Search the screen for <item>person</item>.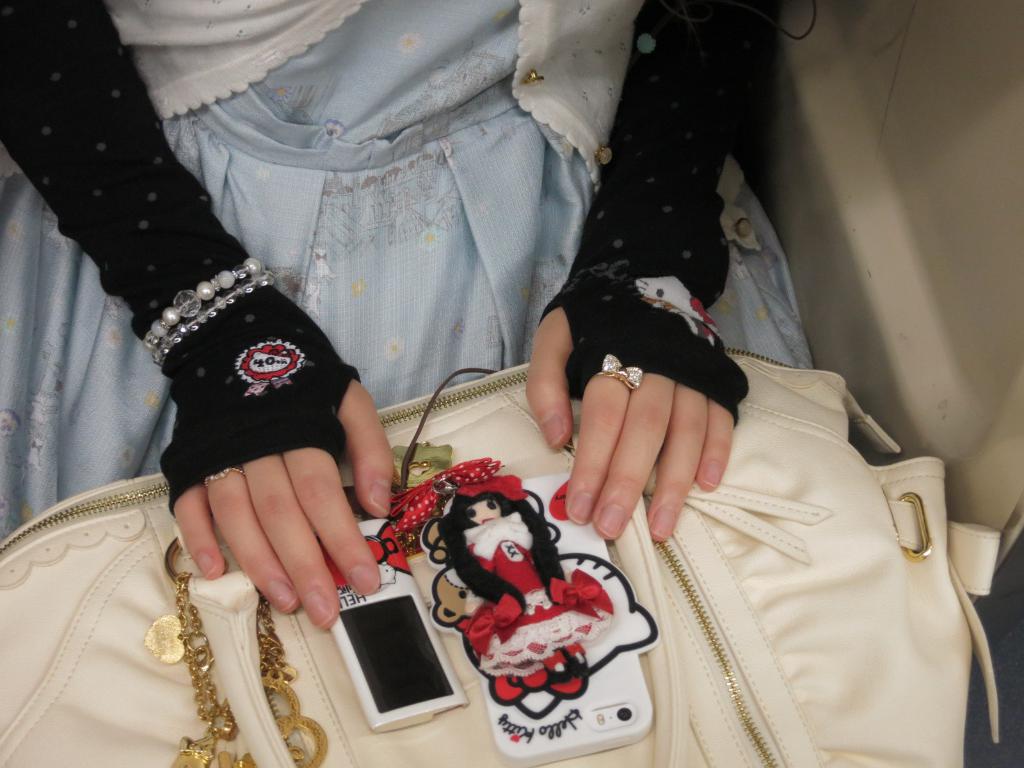
Found at box=[0, 0, 821, 634].
